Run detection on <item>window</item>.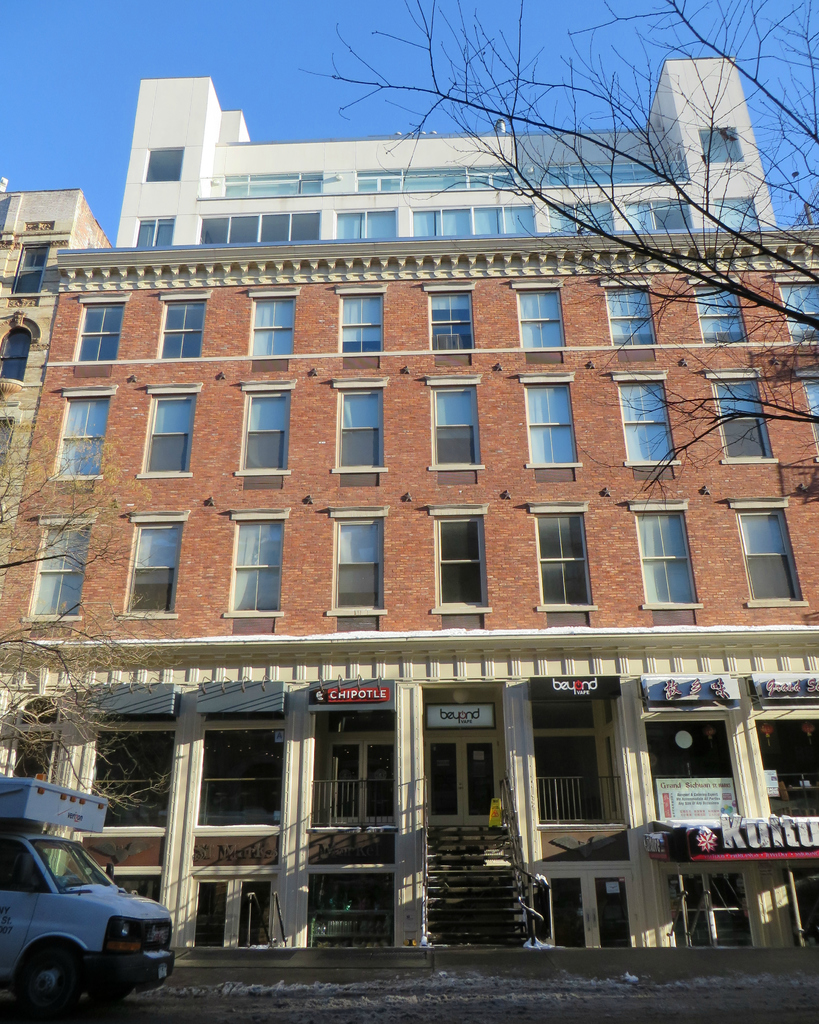
Result: x1=424 y1=514 x2=491 y2=619.
